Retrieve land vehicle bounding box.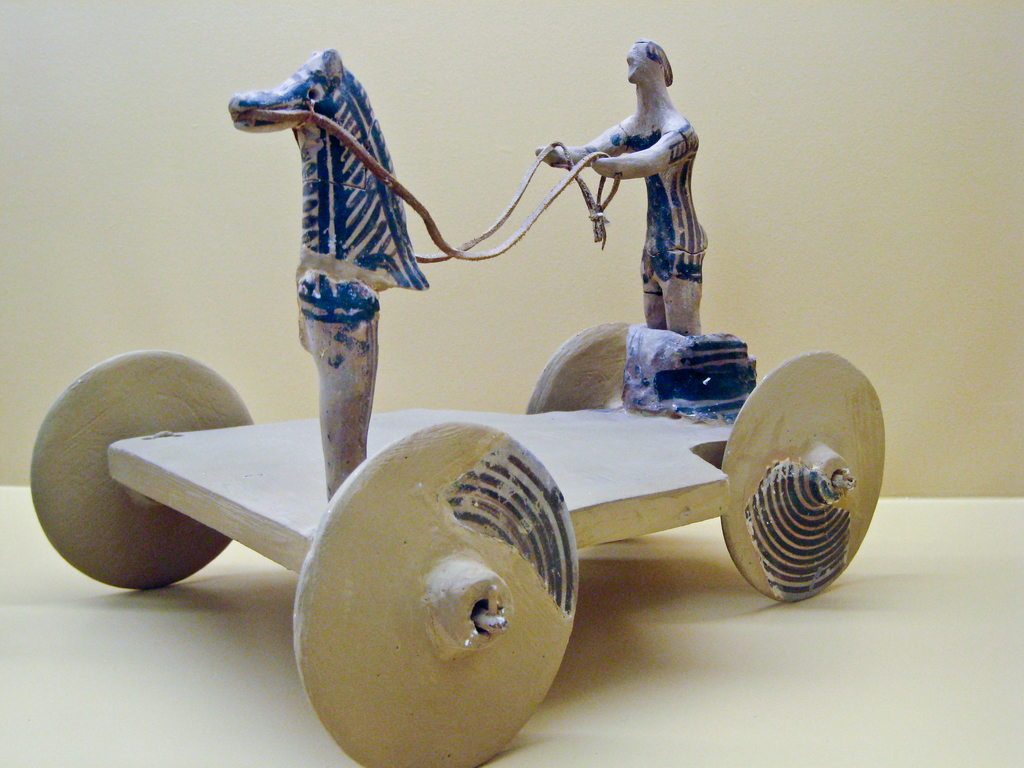
Bounding box: 36 51 890 767.
